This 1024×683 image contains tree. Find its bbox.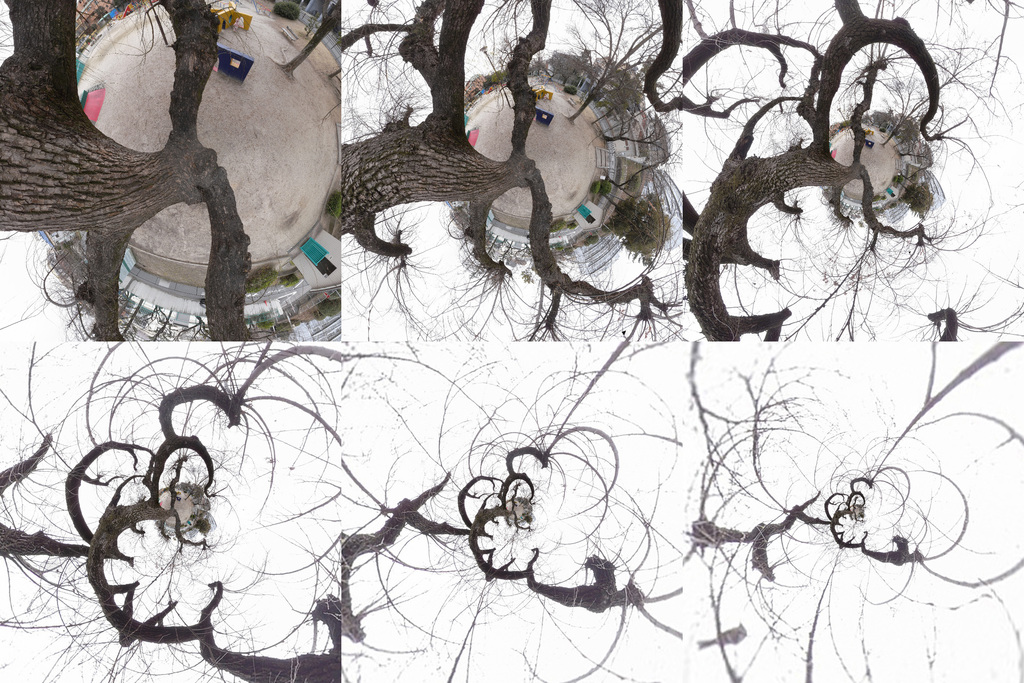
box(0, 341, 341, 682).
